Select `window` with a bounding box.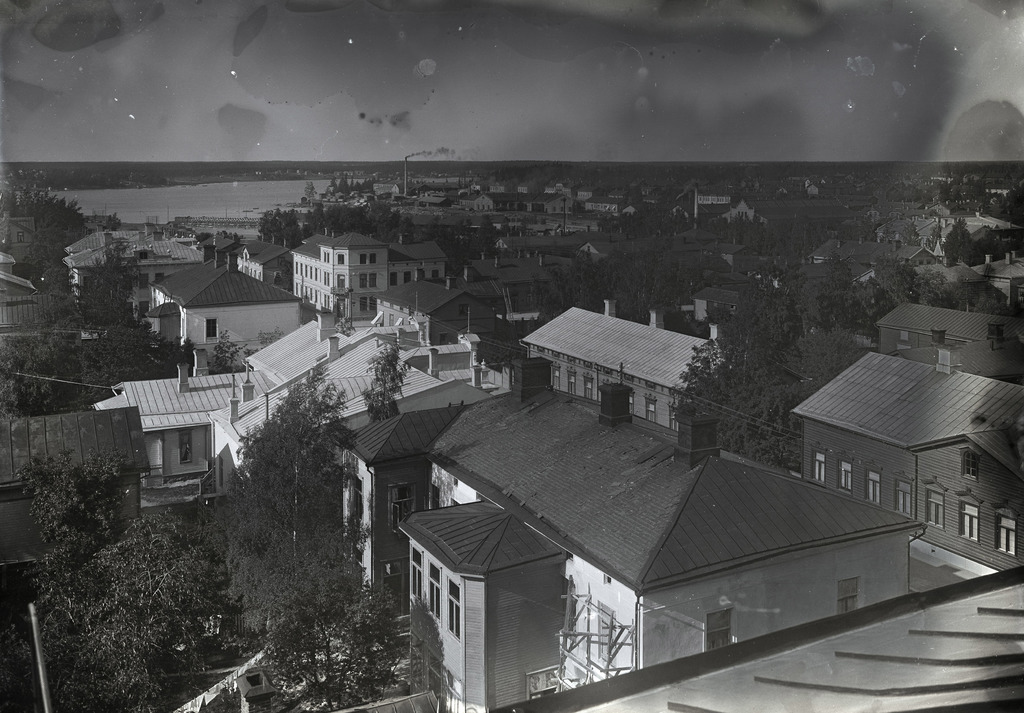
{"left": 362, "top": 273, "right": 371, "bottom": 292}.
